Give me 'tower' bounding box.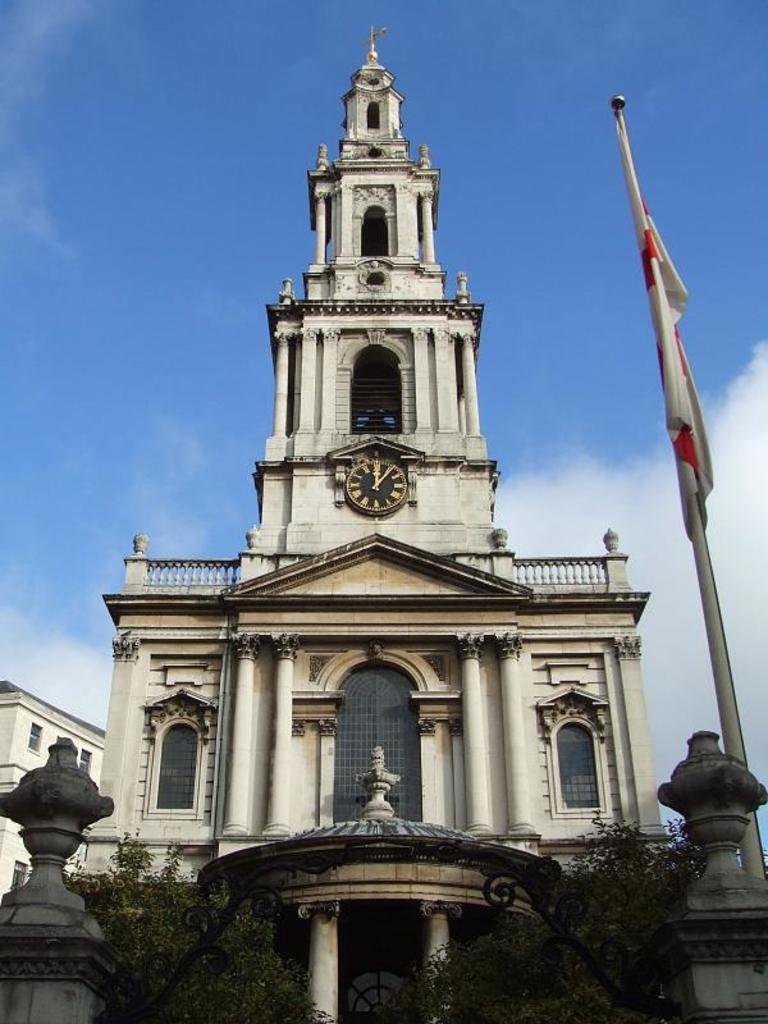
select_region(228, 10, 522, 623).
